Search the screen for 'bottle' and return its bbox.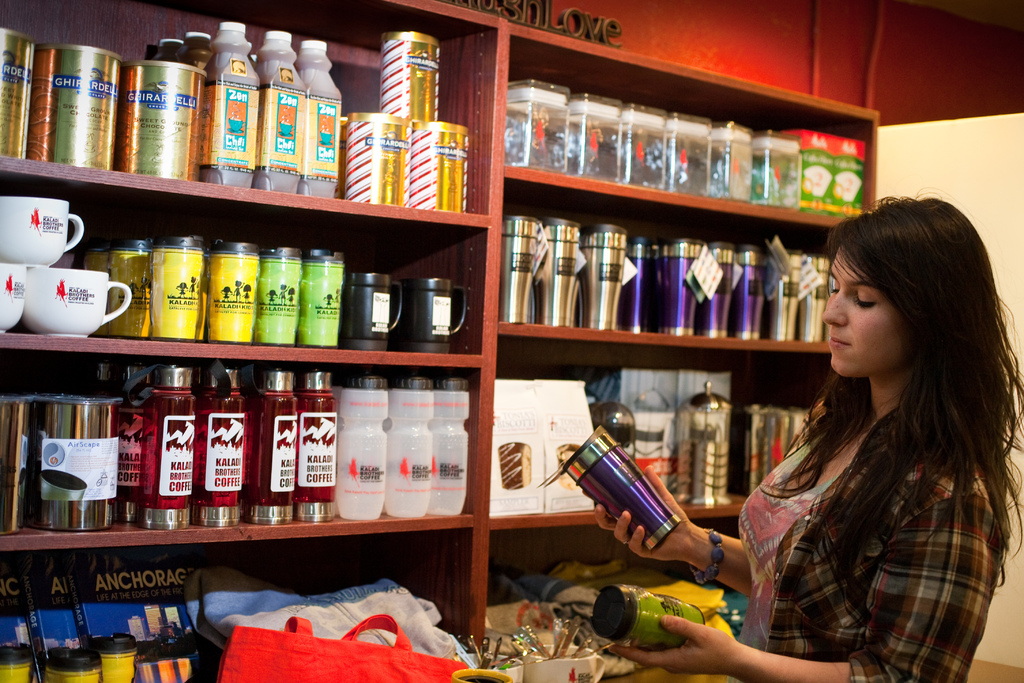
Found: [x1=199, y1=21, x2=260, y2=187].
